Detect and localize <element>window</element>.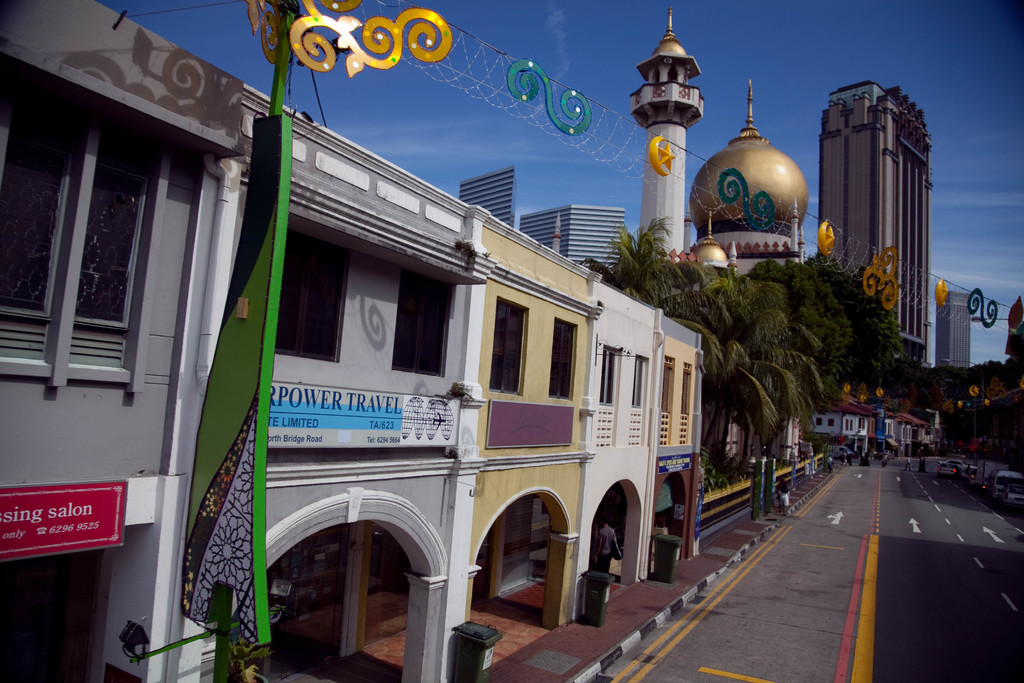
Localized at BBox(658, 354, 674, 409).
